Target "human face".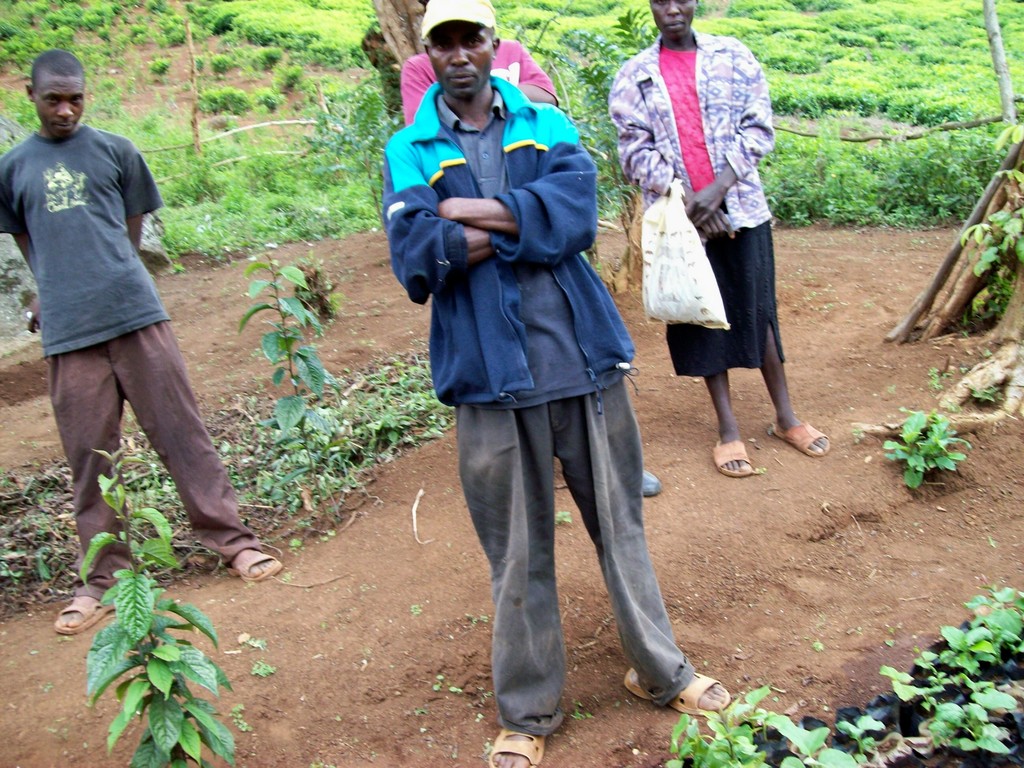
Target region: bbox(31, 77, 84, 134).
